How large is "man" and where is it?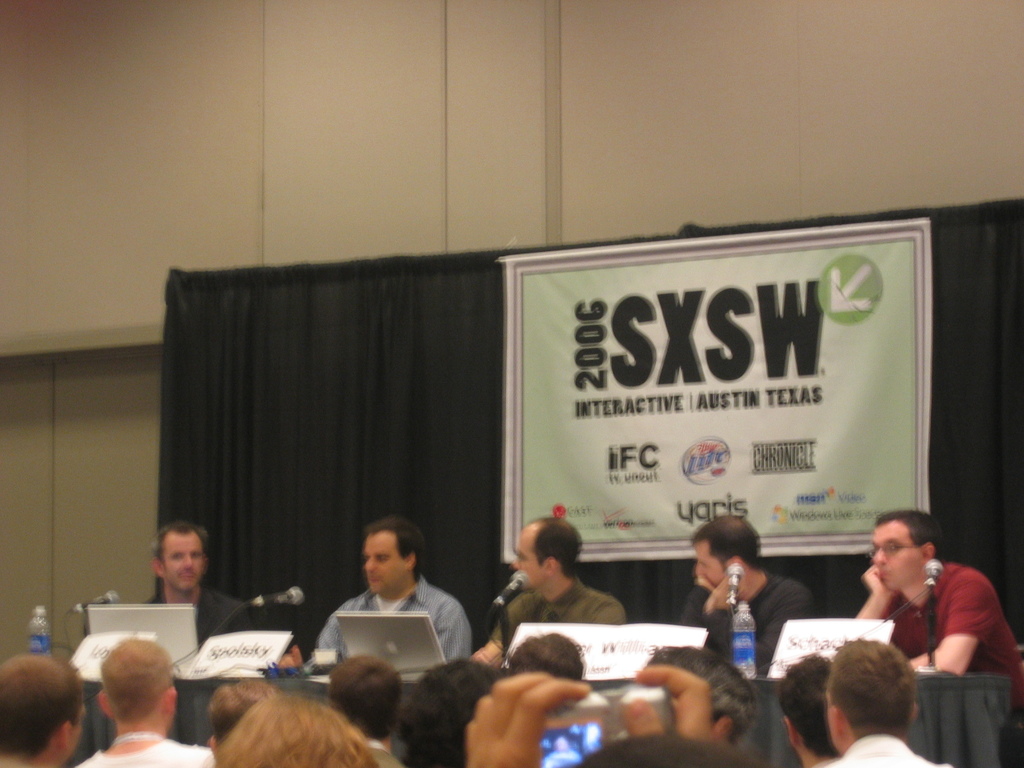
Bounding box: pyautogui.locateOnScreen(647, 642, 762, 748).
